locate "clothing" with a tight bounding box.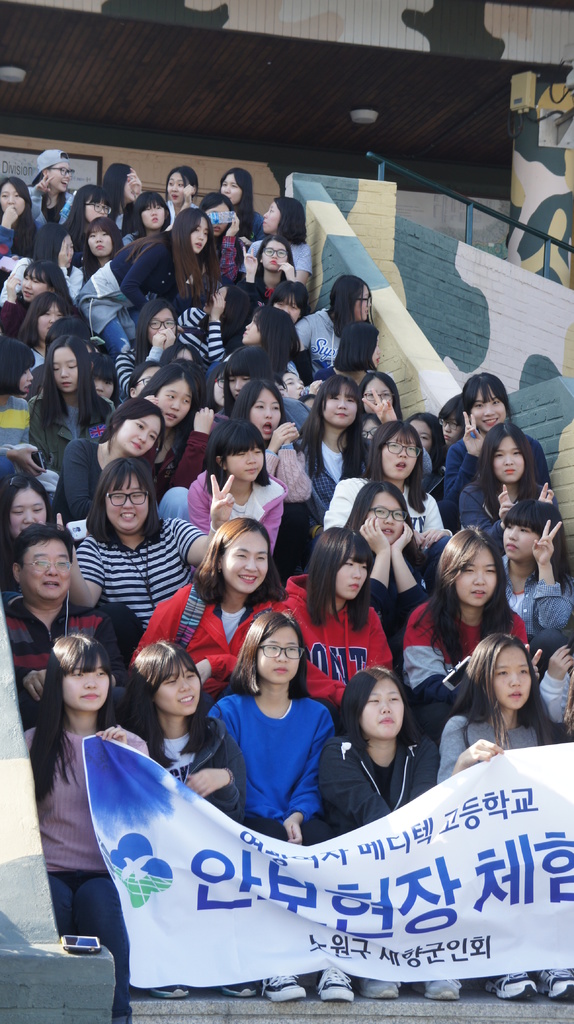
22 722 154 1023.
